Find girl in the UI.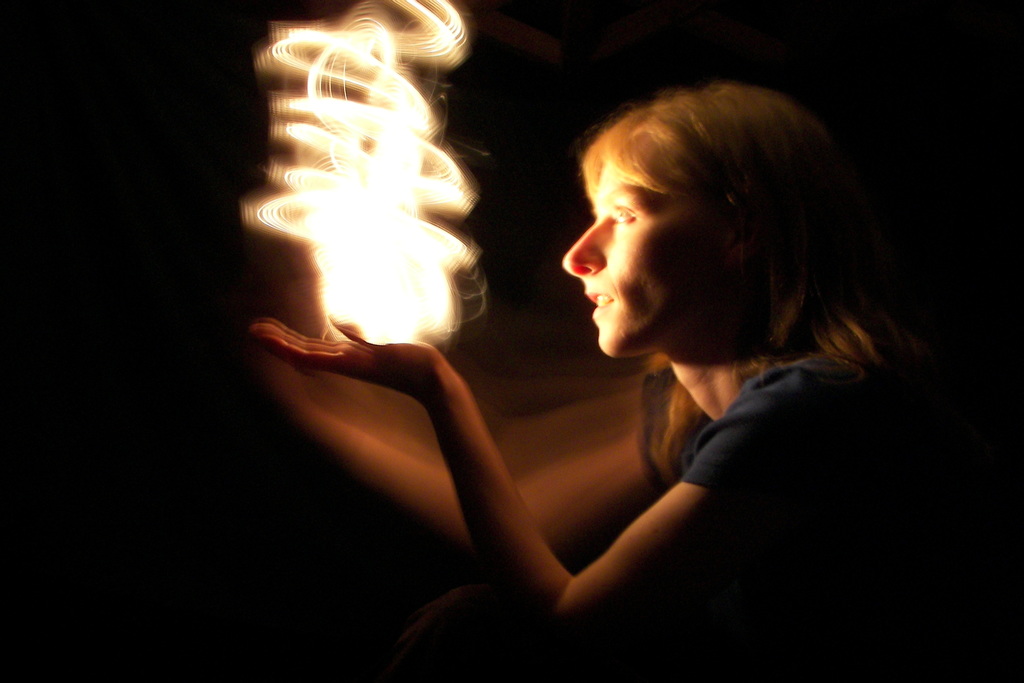
UI element at 246 84 1001 678.
